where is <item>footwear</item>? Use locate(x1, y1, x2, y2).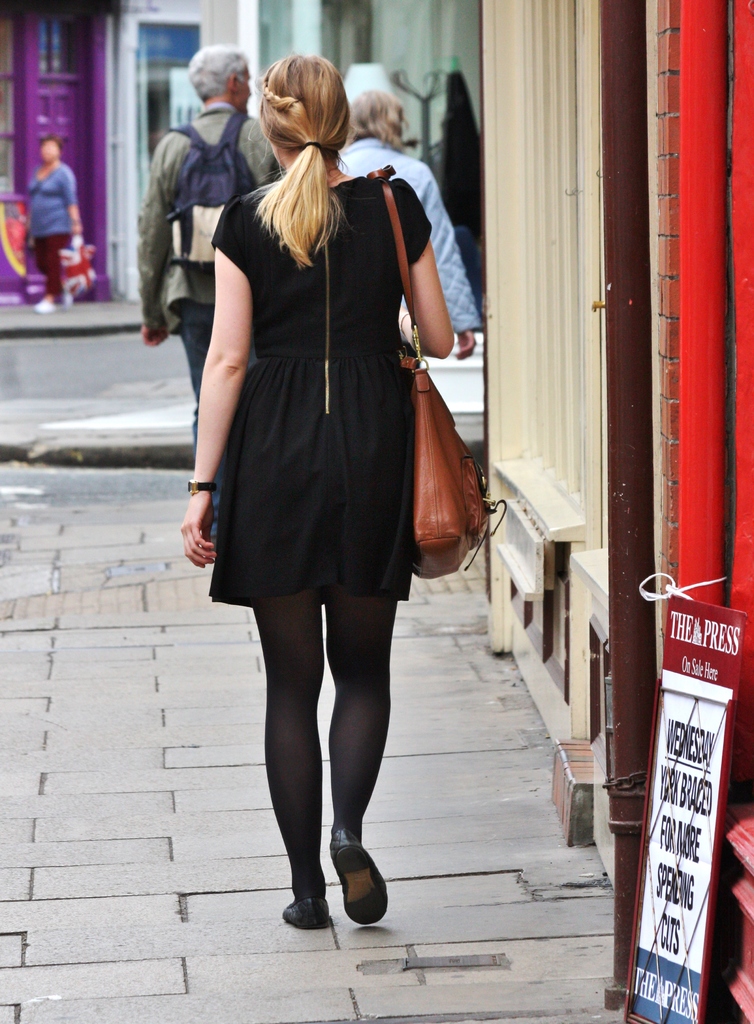
locate(277, 890, 328, 923).
